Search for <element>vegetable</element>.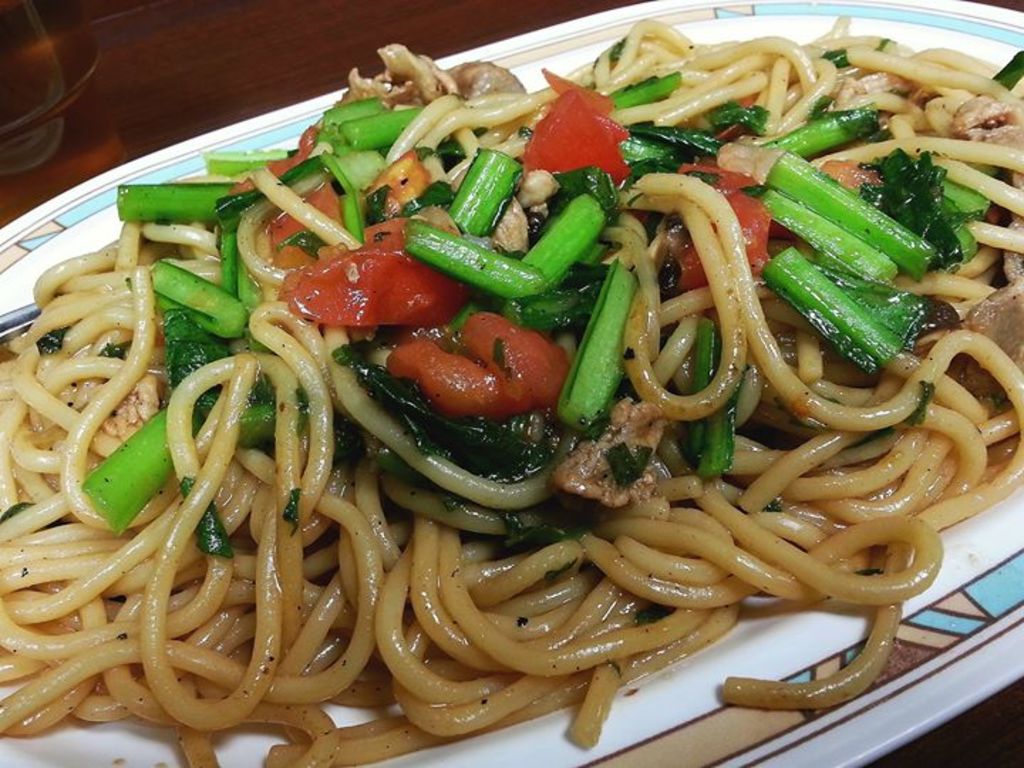
Found at locate(555, 267, 644, 430).
